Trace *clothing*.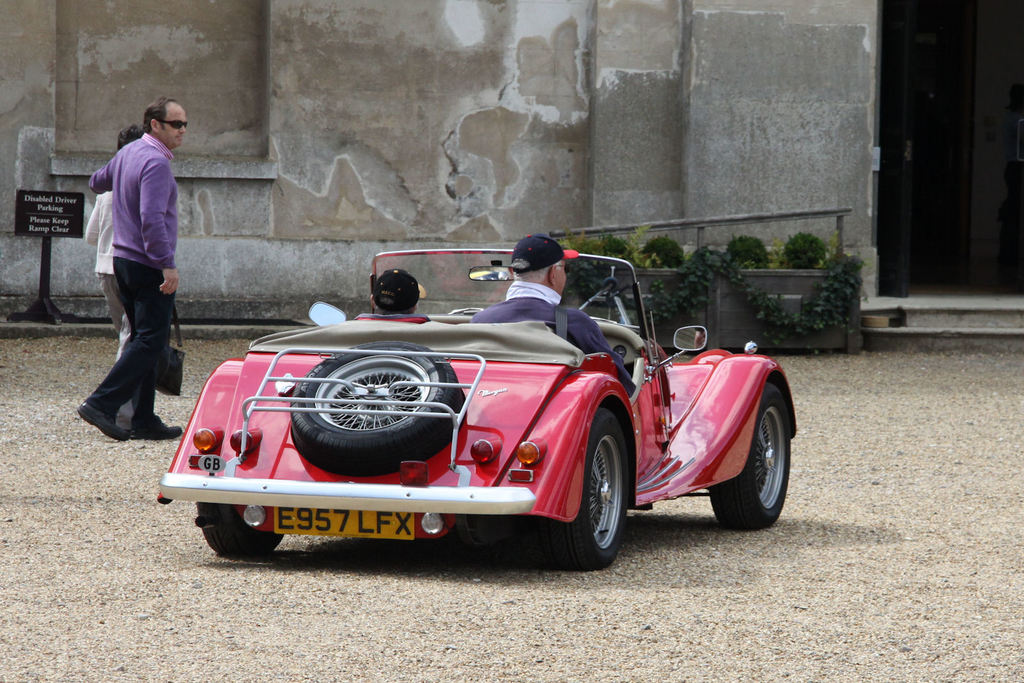
Traced to 82 100 186 405.
